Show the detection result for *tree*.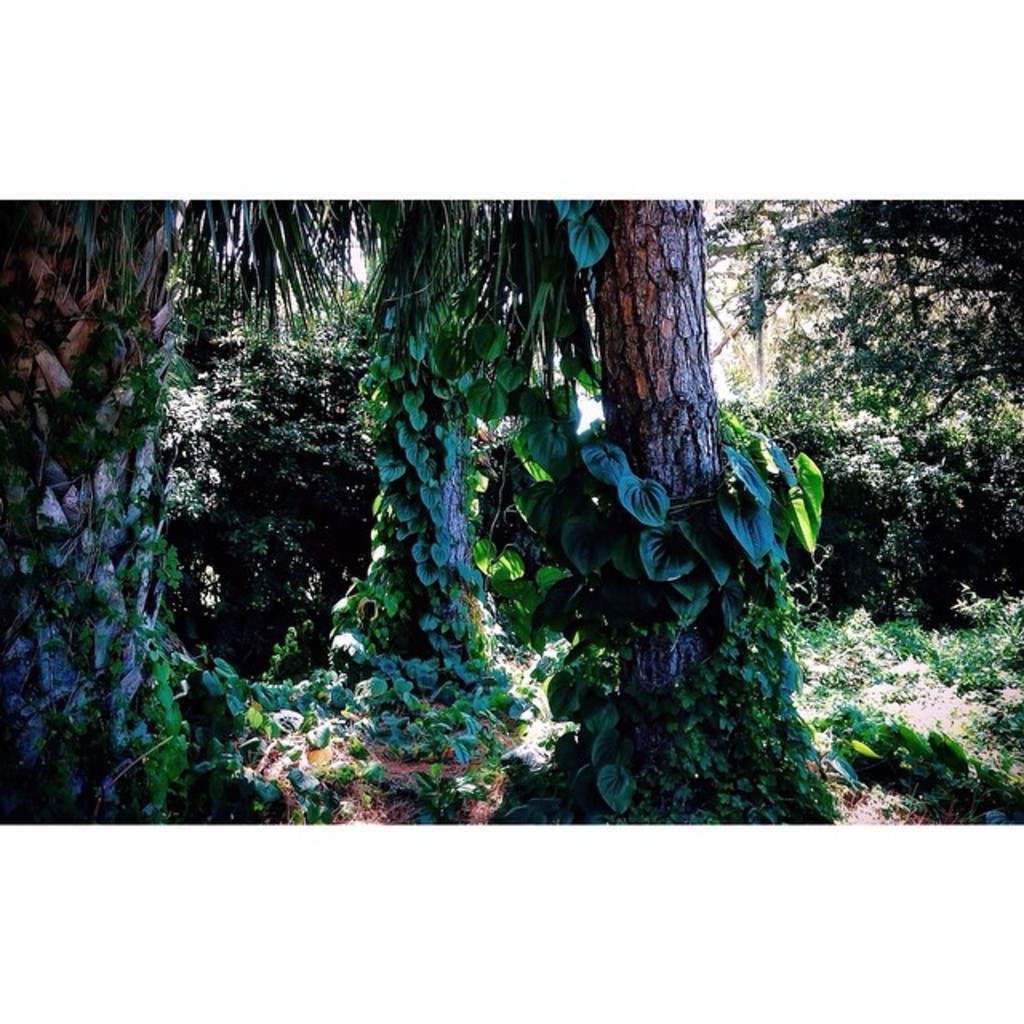
(717, 203, 1022, 438).
